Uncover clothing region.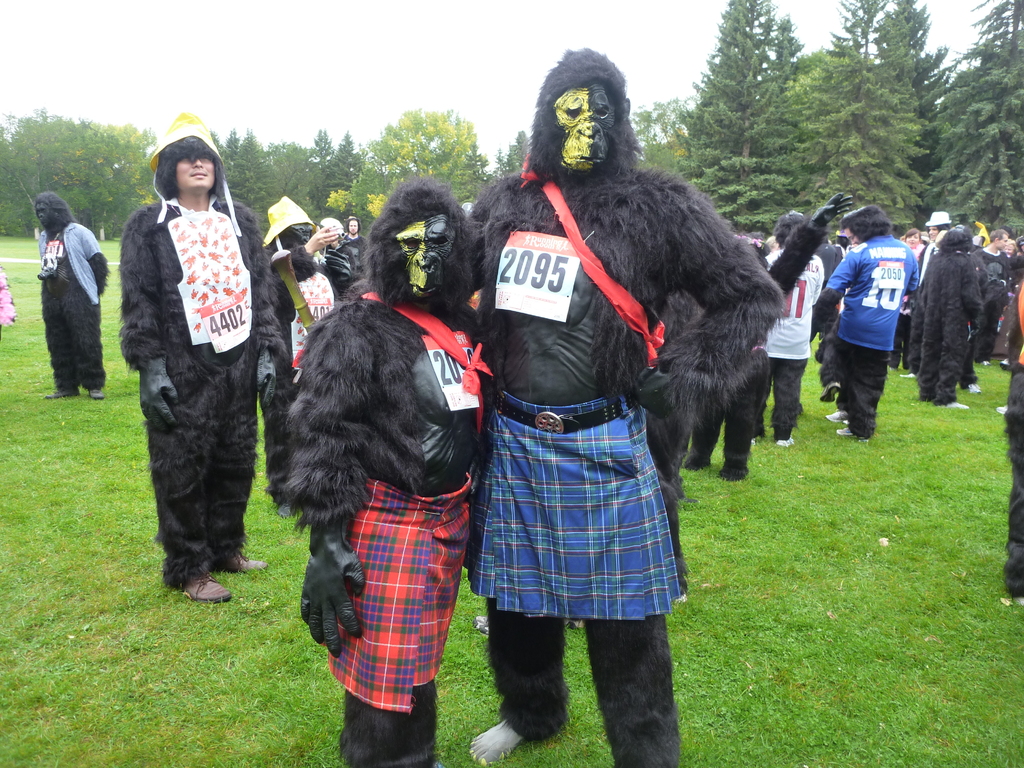
Uncovered: (900, 225, 959, 362).
